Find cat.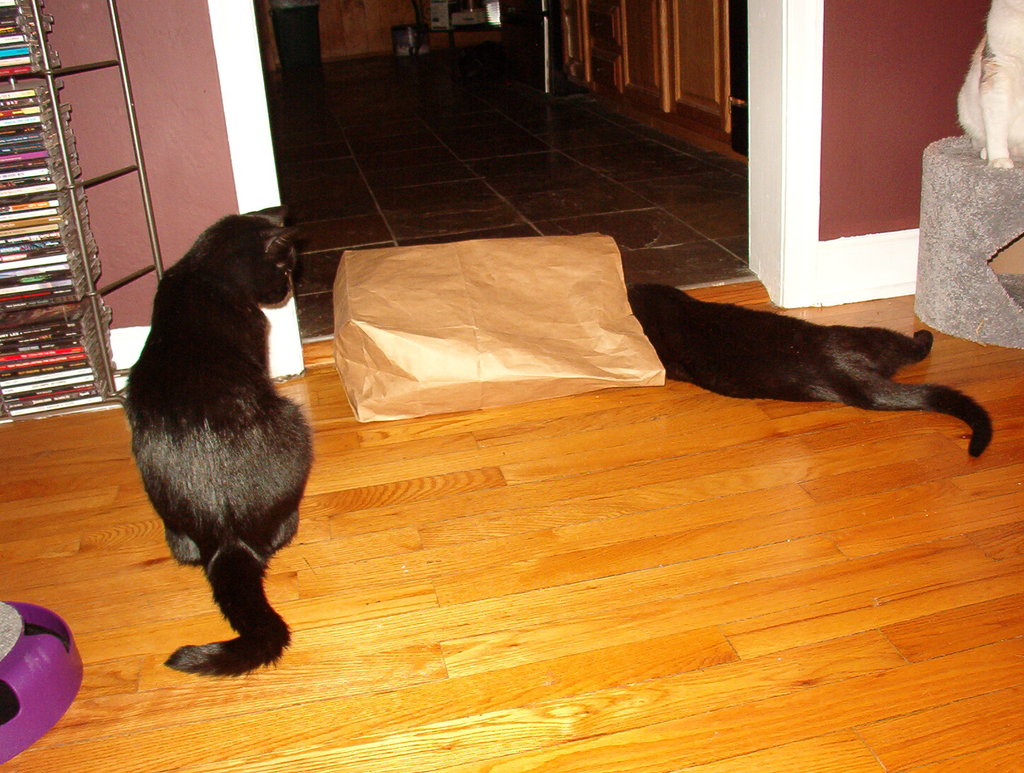
<box>120,206,306,675</box>.
